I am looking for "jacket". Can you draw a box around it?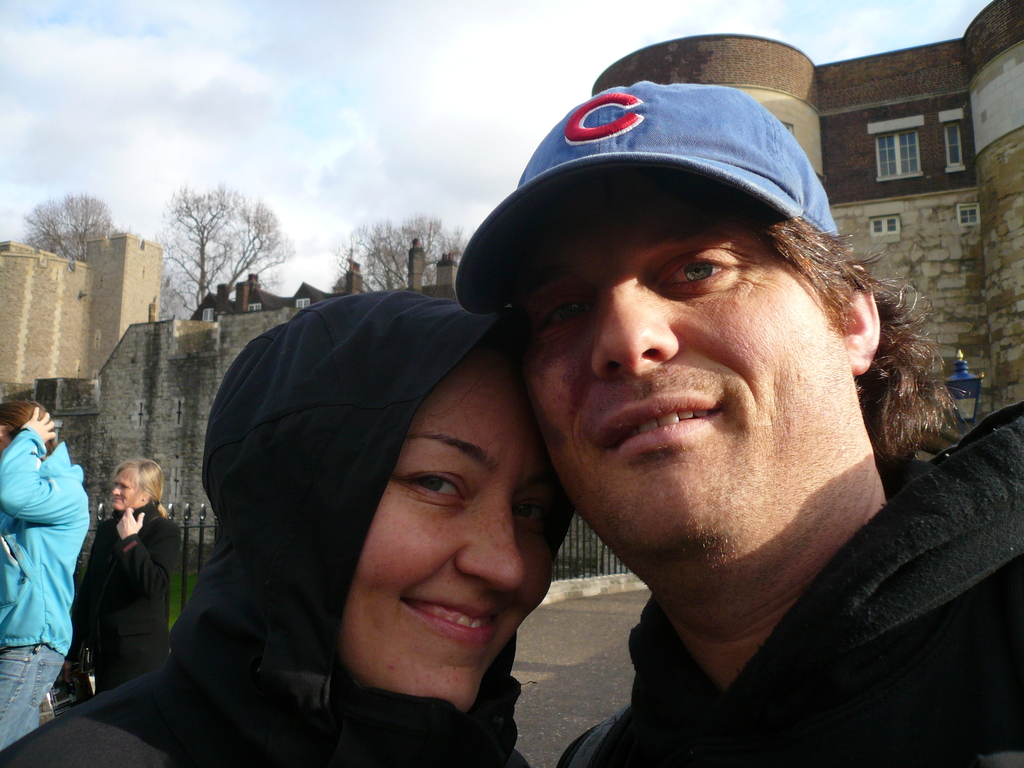
Sure, the bounding box is rect(545, 395, 1023, 766).
